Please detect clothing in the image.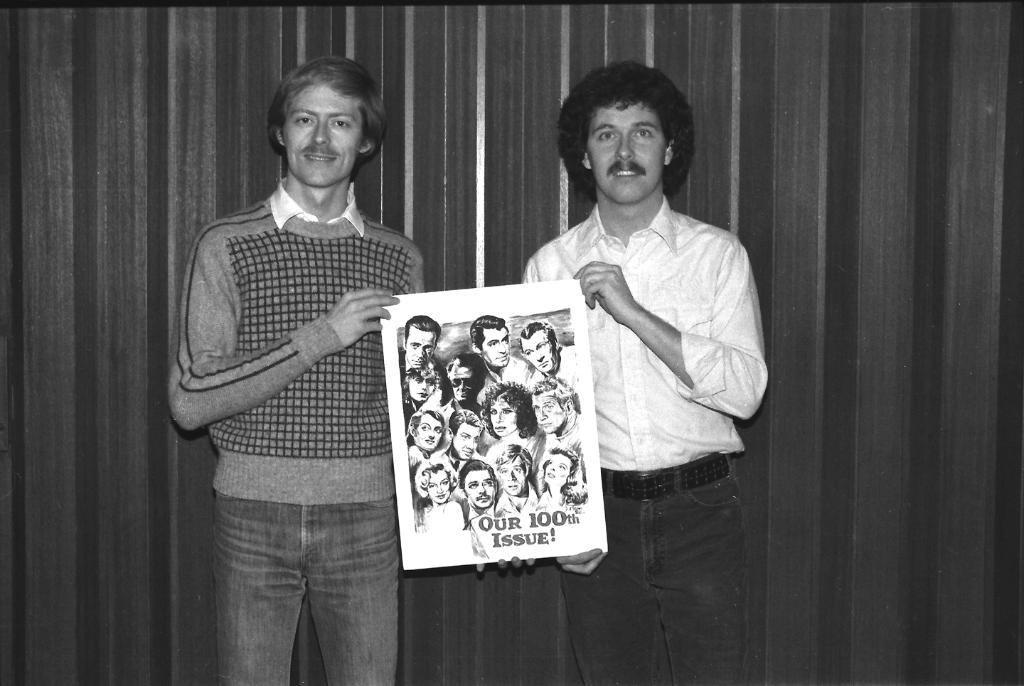
[left=513, top=194, right=762, bottom=684].
